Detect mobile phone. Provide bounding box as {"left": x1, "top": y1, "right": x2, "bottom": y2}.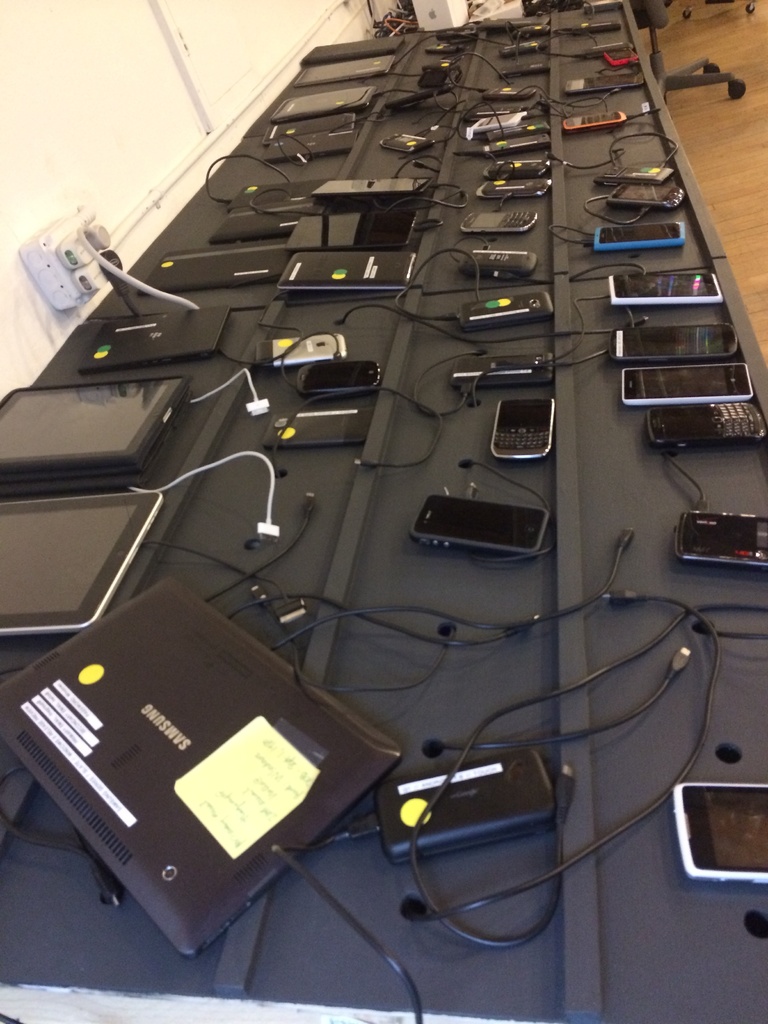
{"left": 621, "top": 364, "right": 753, "bottom": 406}.
